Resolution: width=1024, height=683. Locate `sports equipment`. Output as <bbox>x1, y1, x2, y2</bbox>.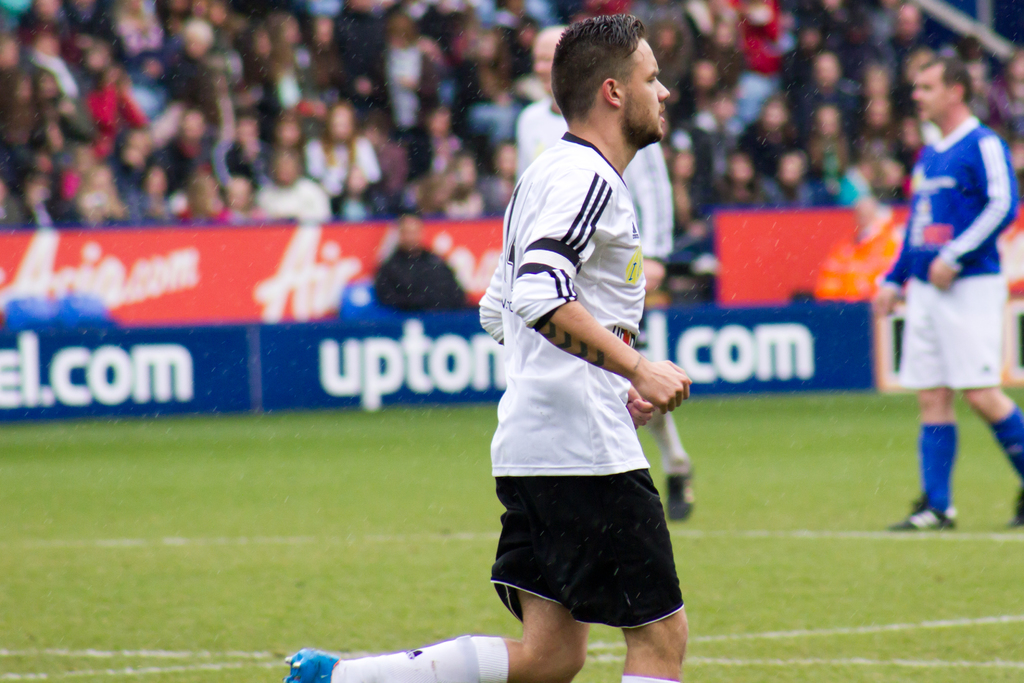
<bbox>286, 647, 342, 682</bbox>.
